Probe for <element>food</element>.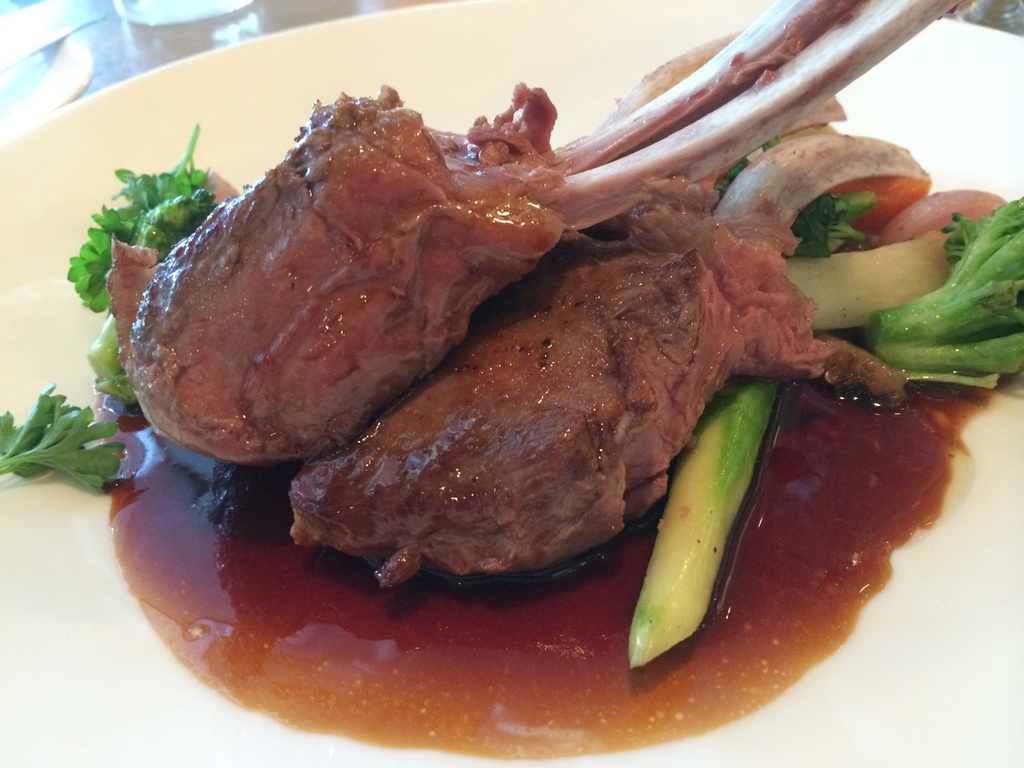
Probe result: [left=0, top=383, right=113, bottom=492].
